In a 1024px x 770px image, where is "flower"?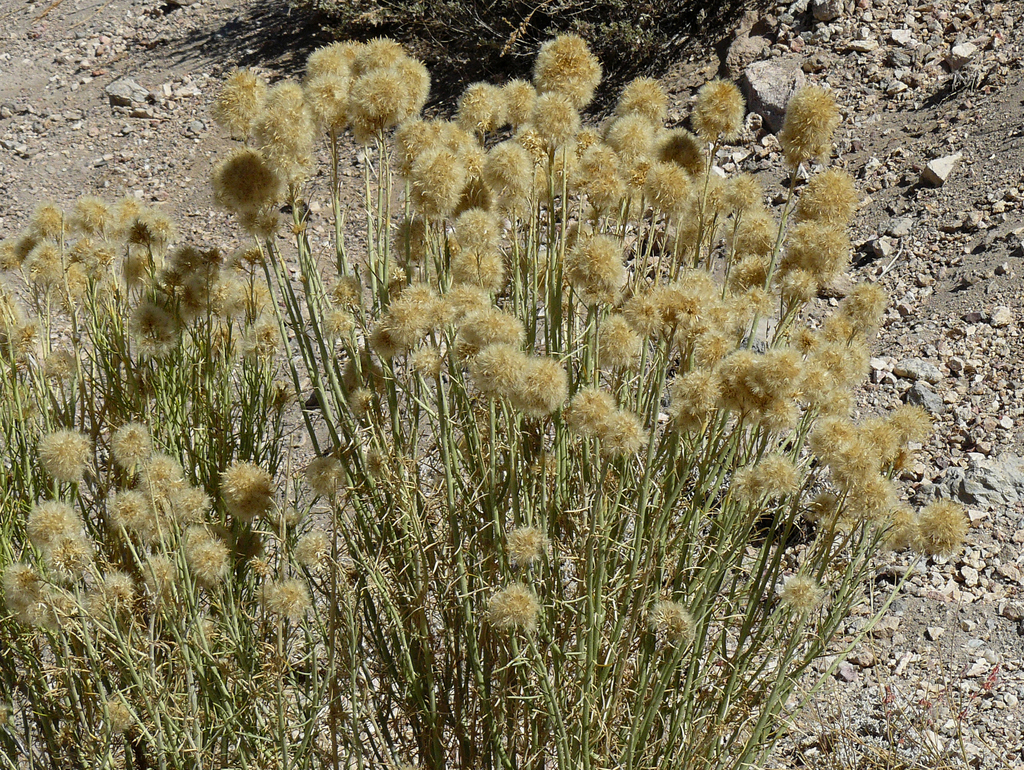
x1=918, y1=501, x2=970, y2=556.
